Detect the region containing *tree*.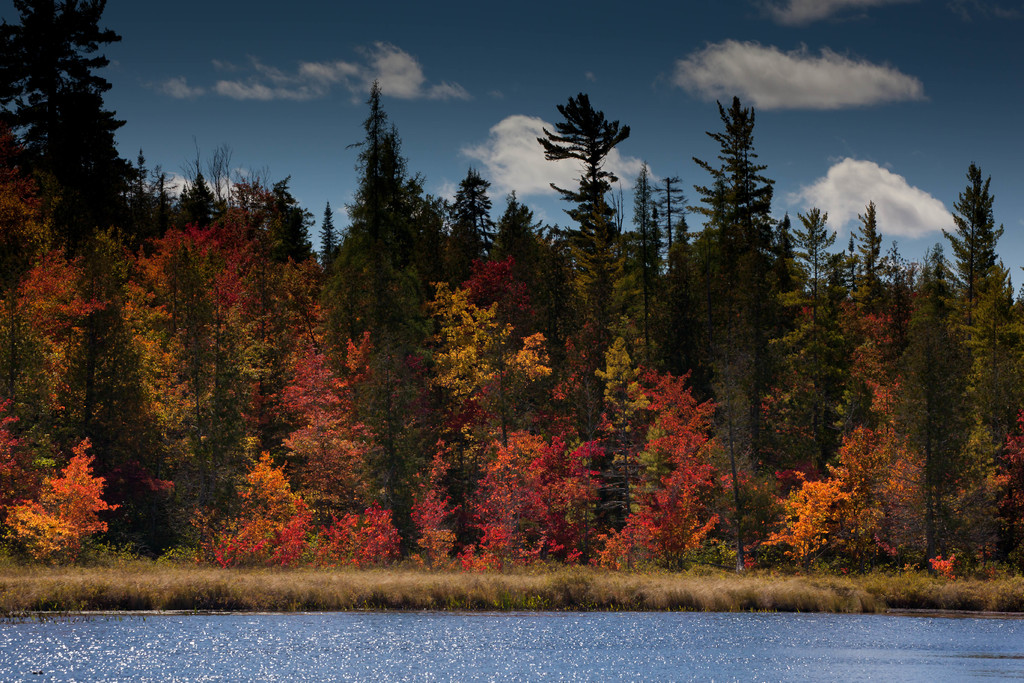
312, 79, 439, 546.
